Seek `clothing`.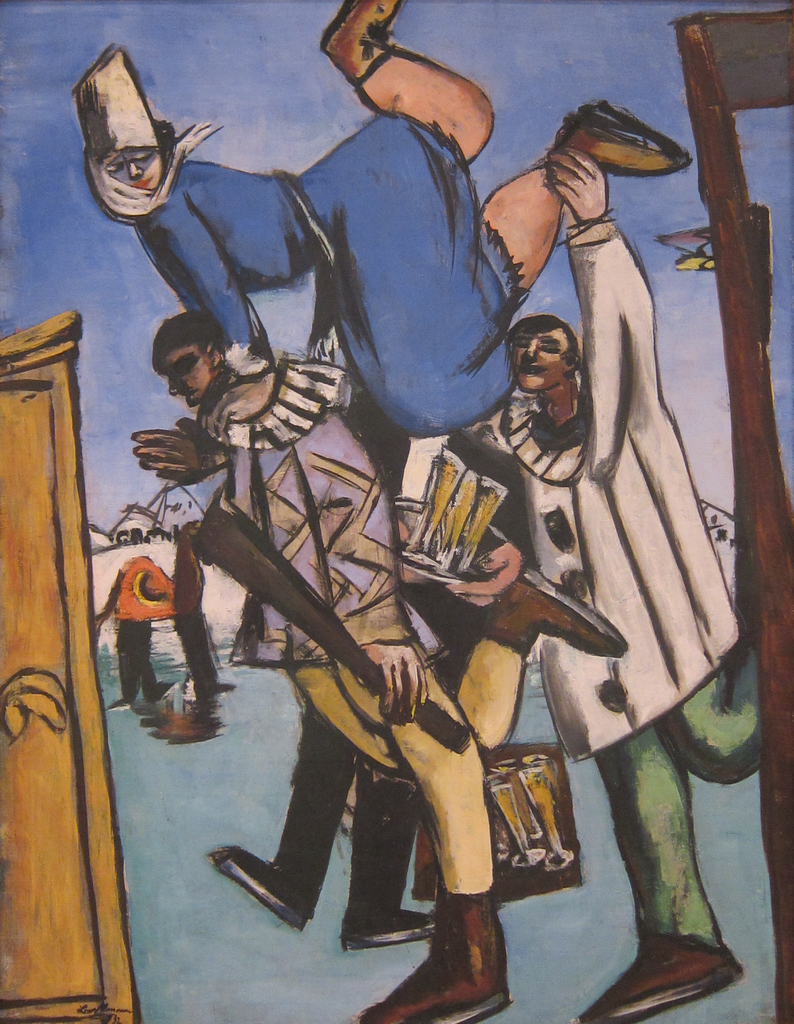
[123, 106, 542, 465].
